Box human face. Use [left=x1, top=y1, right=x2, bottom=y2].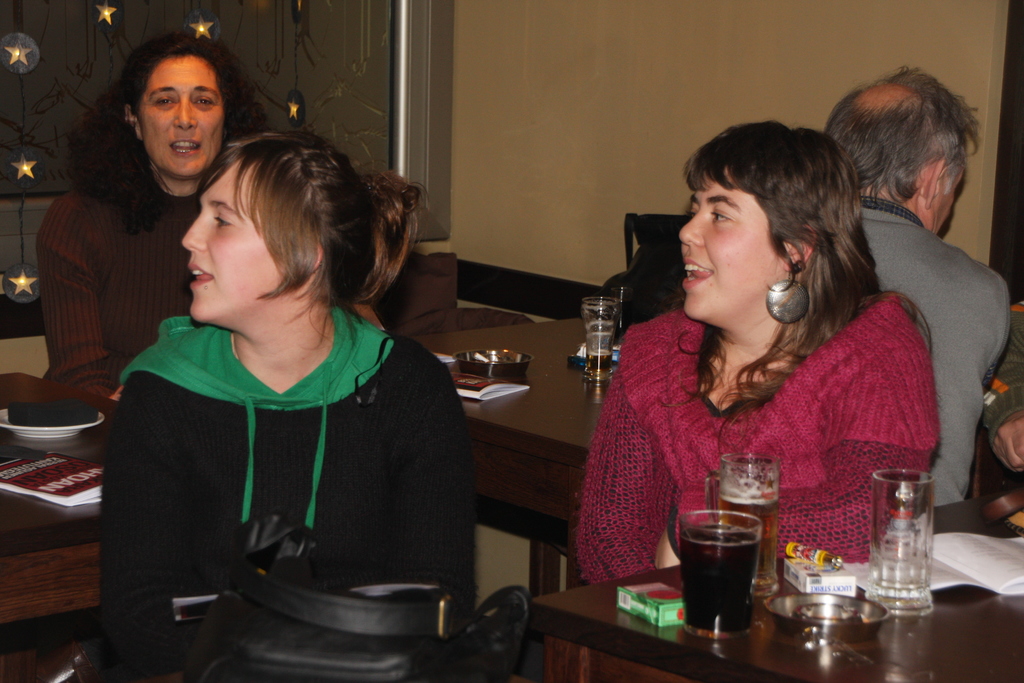
[left=675, top=174, right=799, bottom=320].
